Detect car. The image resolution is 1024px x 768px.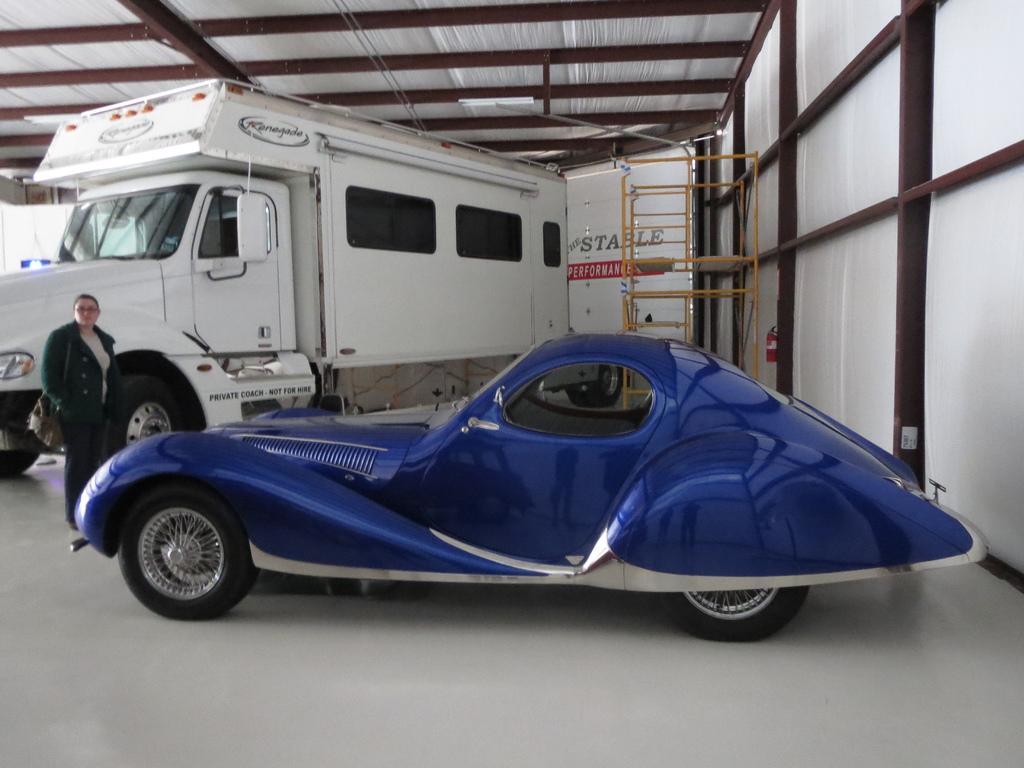
<region>56, 316, 993, 652</region>.
